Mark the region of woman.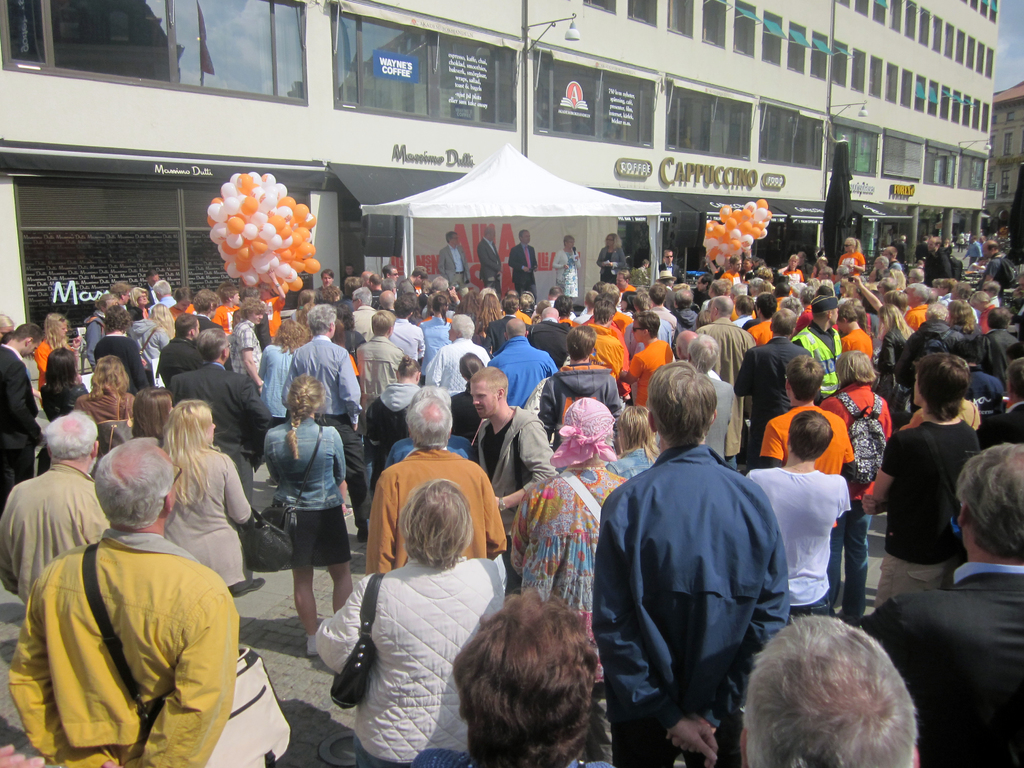
Region: 364:358:422:486.
